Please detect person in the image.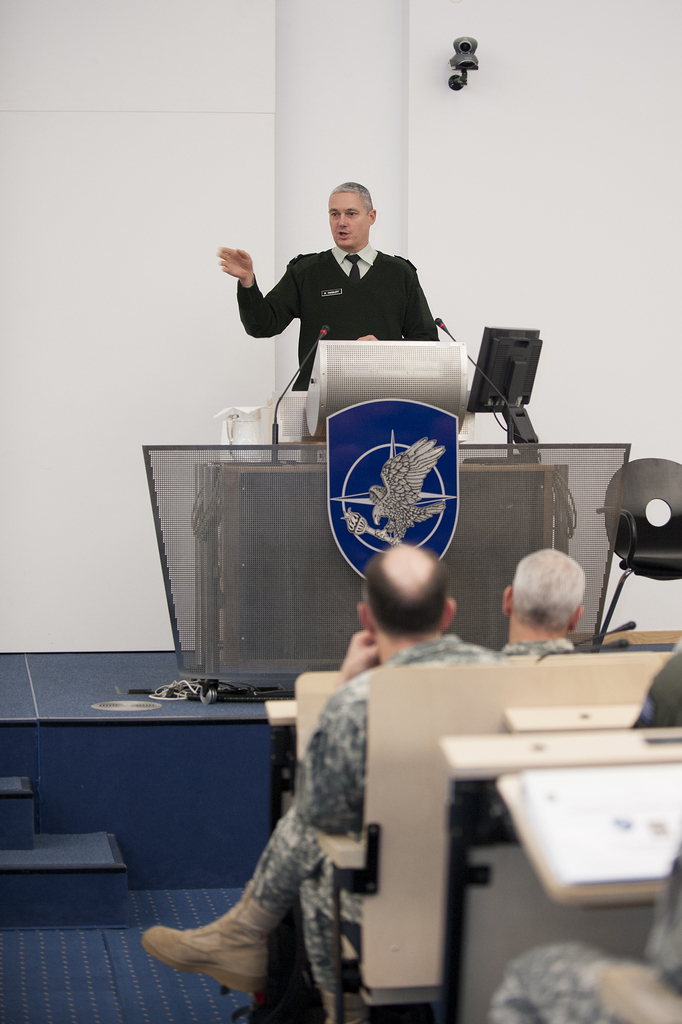
left=470, top=824, right=681, bottom=1023.
